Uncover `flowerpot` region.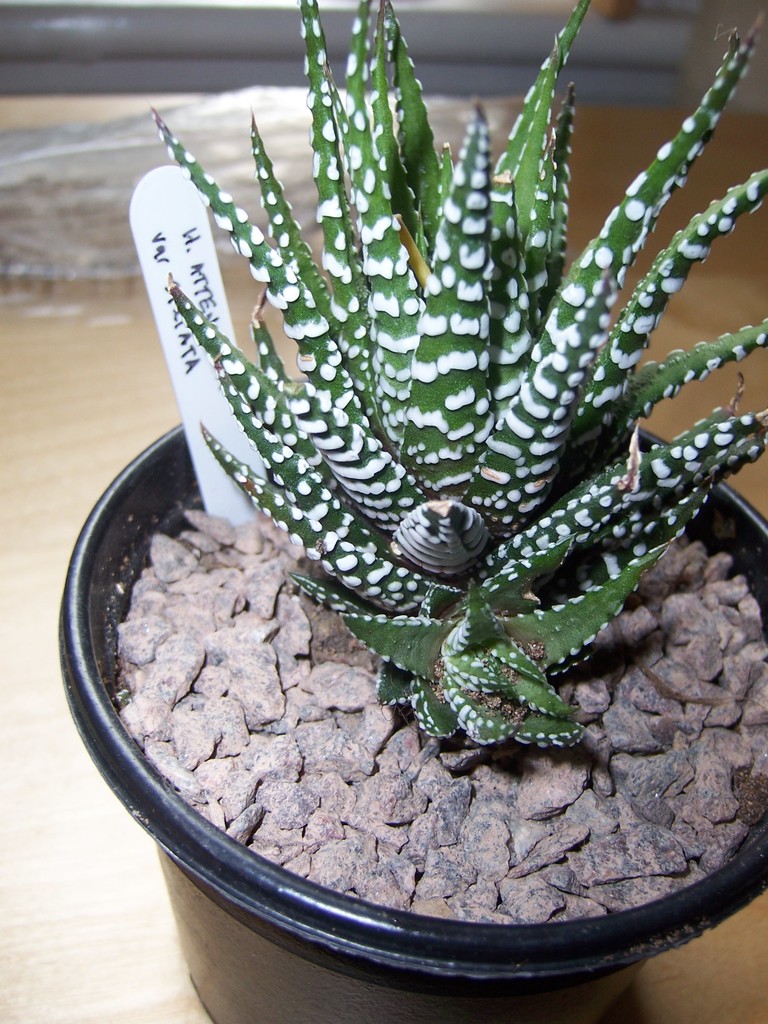
Uncovered: {"x1": 61, "y1": 428, "x2": 767, "y2": 1023}.
